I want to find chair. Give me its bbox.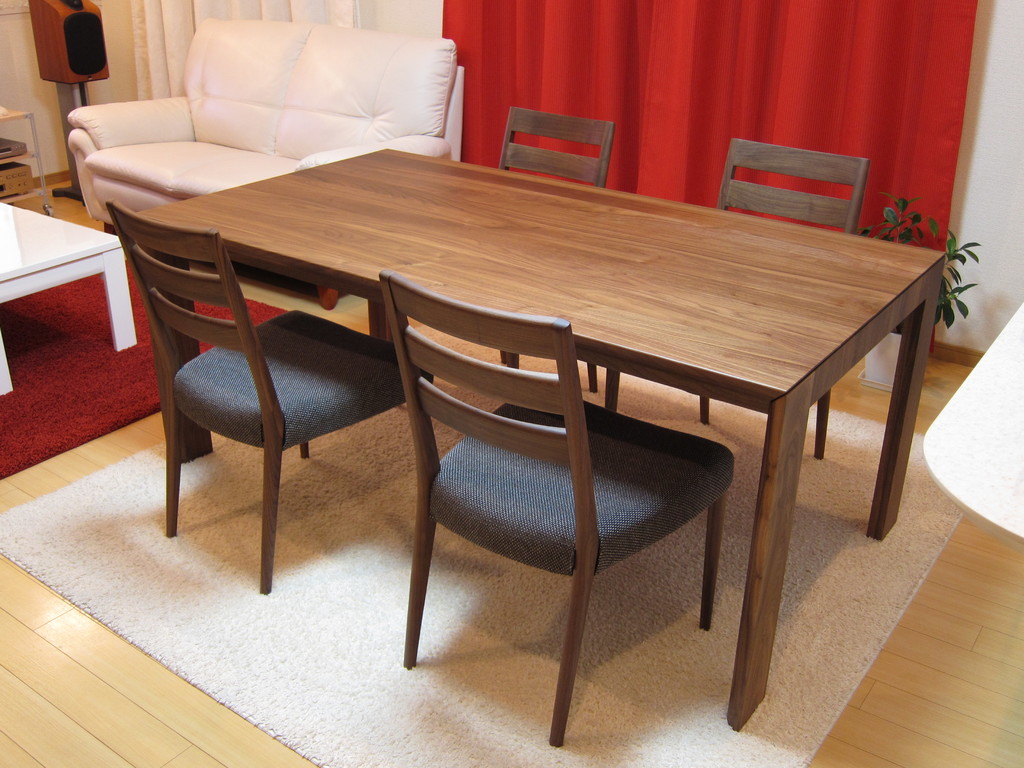
[x1=607, y1=140, x2=868, y2=488].
